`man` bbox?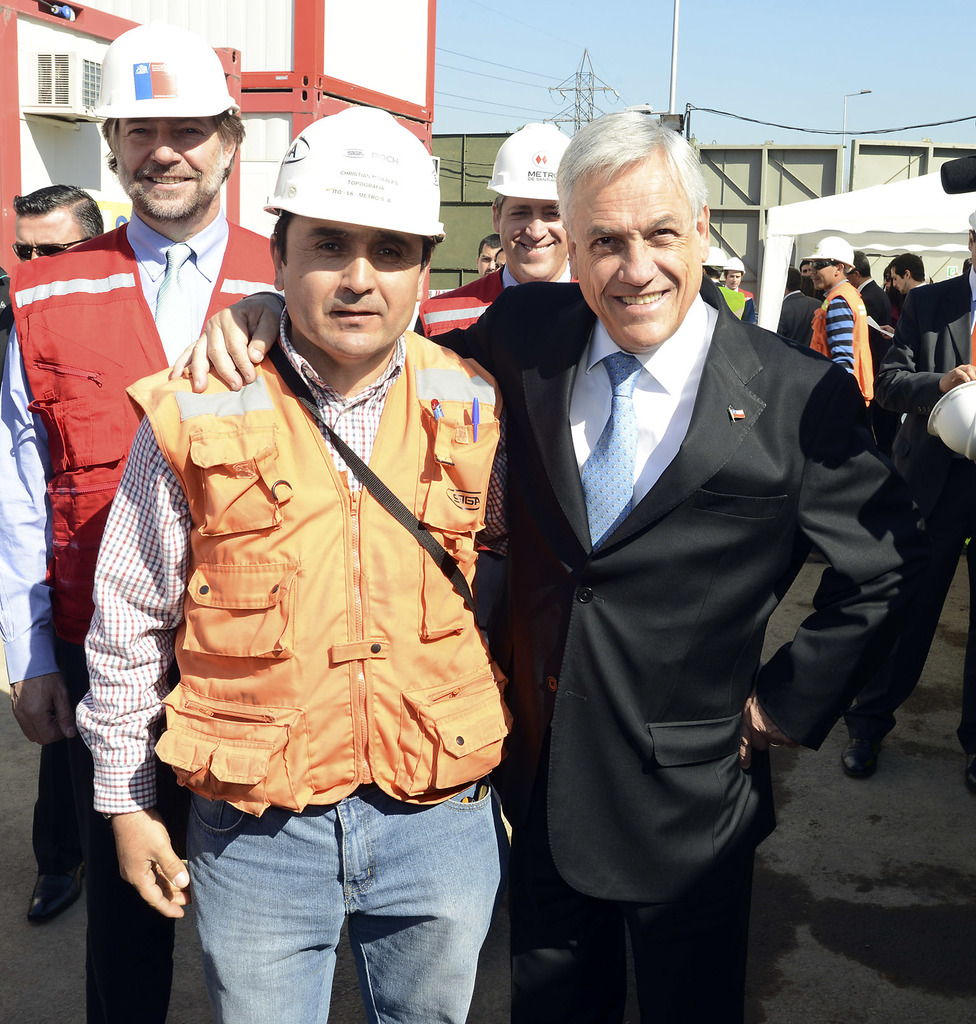
15,179,108,266
